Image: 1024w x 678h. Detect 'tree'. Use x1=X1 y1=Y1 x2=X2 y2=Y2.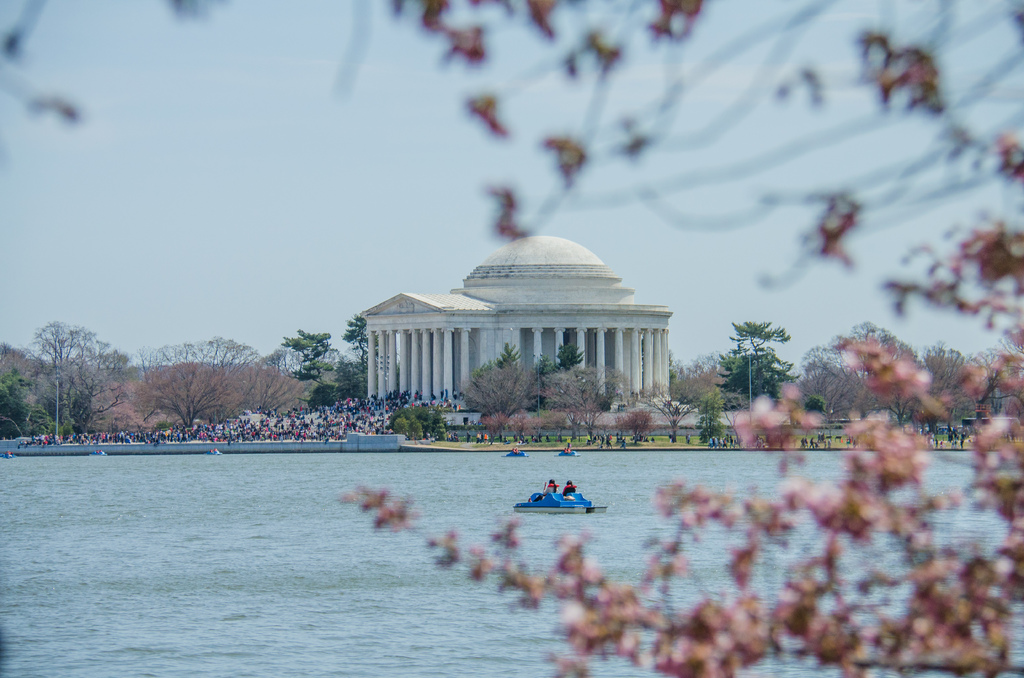
x1=728 y1=318 x2=798 y2=411.
